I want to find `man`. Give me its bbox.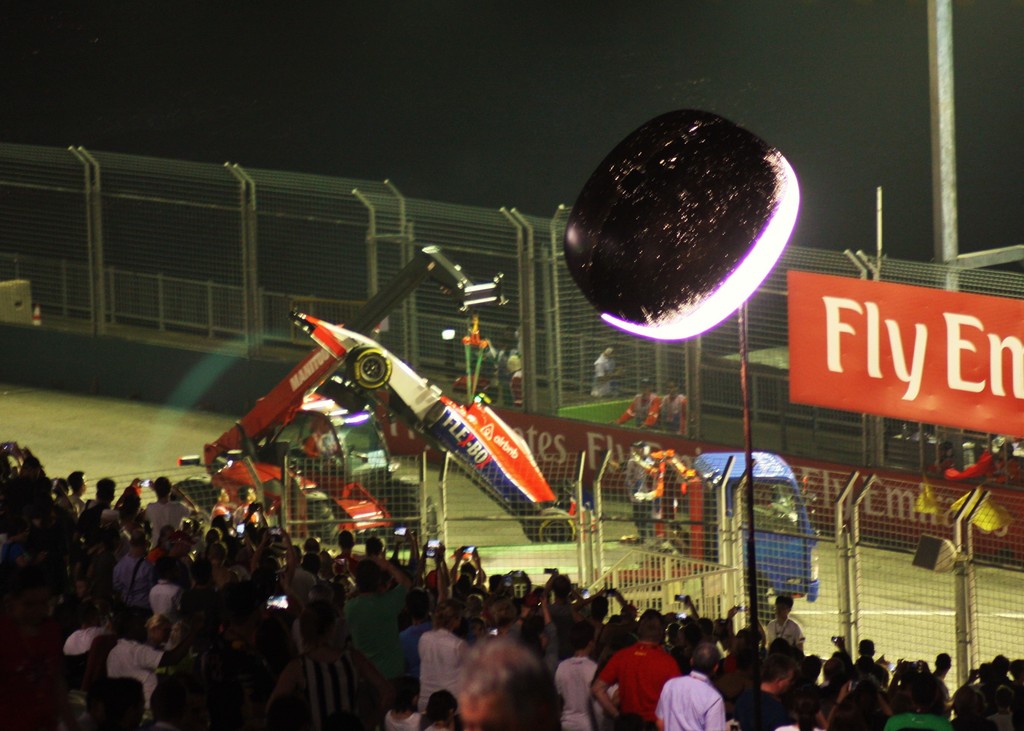
662 374 684 439.
